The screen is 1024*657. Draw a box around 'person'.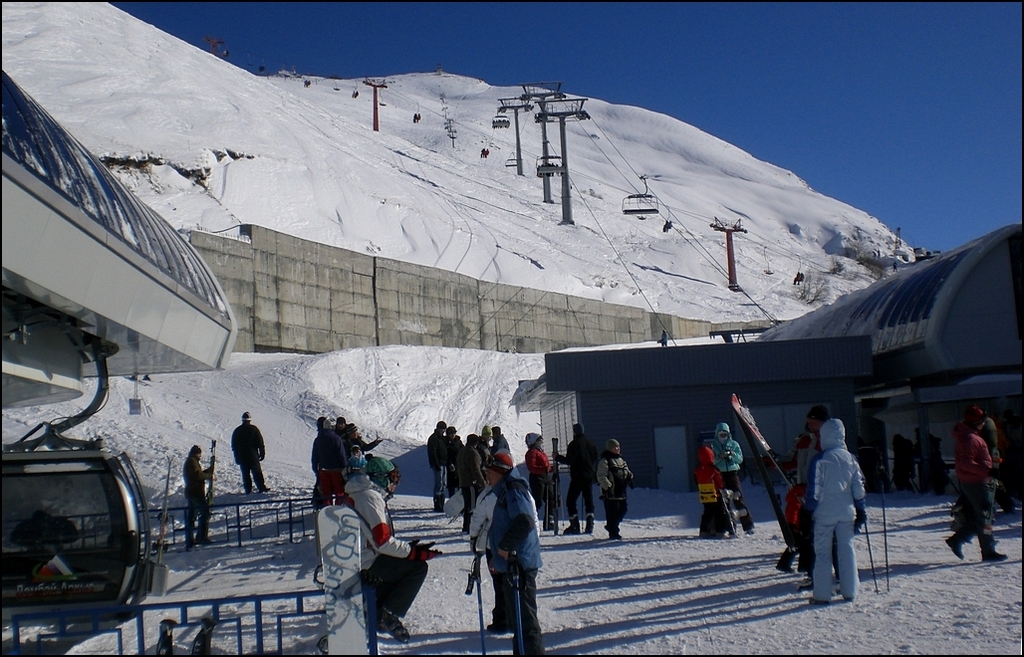
695:443:723:534.
